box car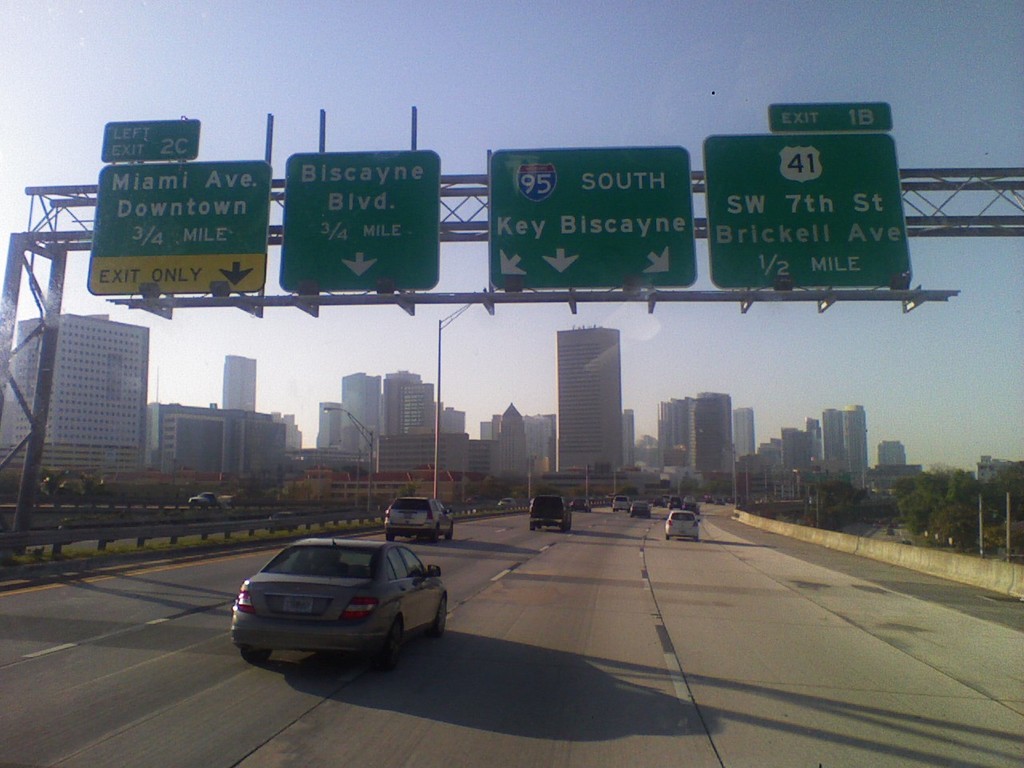
234 522 450 677
